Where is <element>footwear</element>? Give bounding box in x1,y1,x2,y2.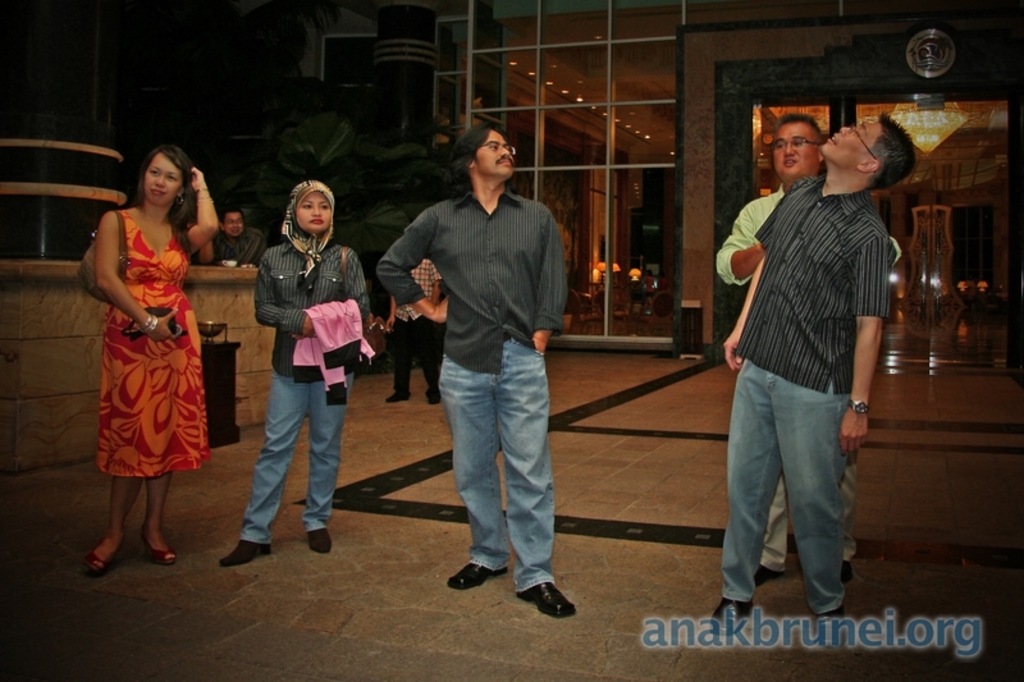
710,595,753,622.
